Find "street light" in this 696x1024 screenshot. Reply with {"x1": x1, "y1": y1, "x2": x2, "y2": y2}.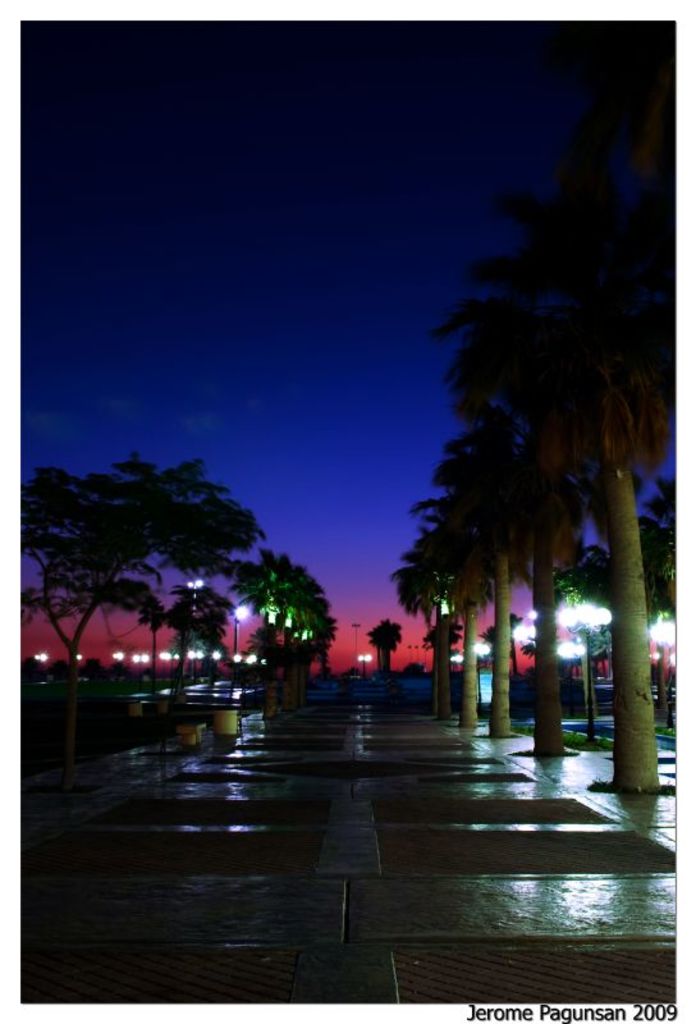
{"x1": 557, "y1": 637, "x2": 583, "y2": 659}.
